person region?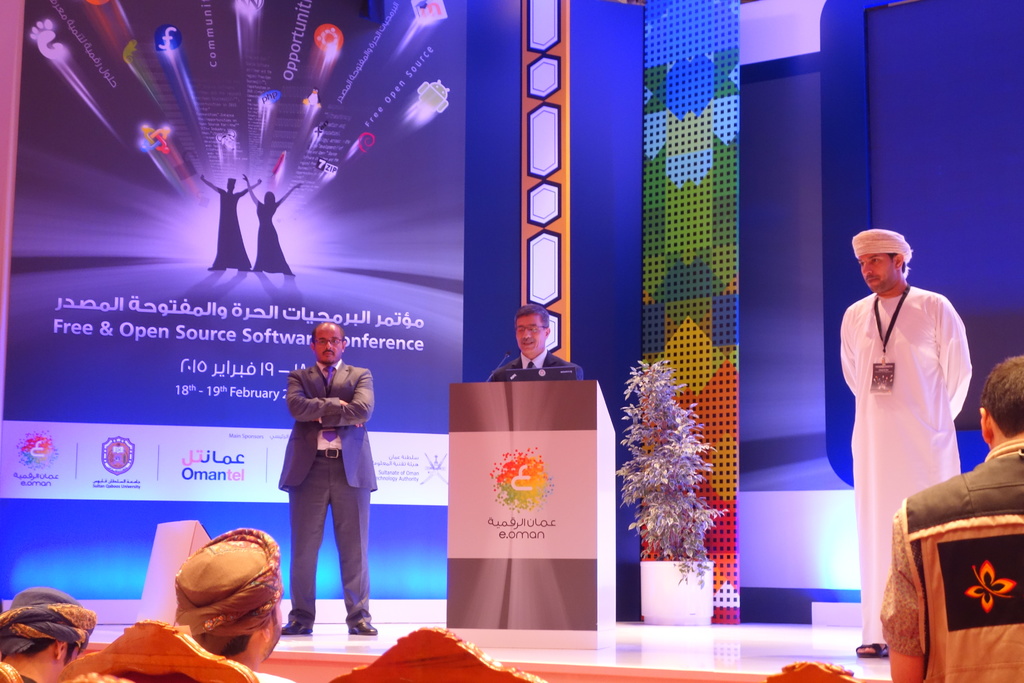
Rect(196, 177, 262, 273)
